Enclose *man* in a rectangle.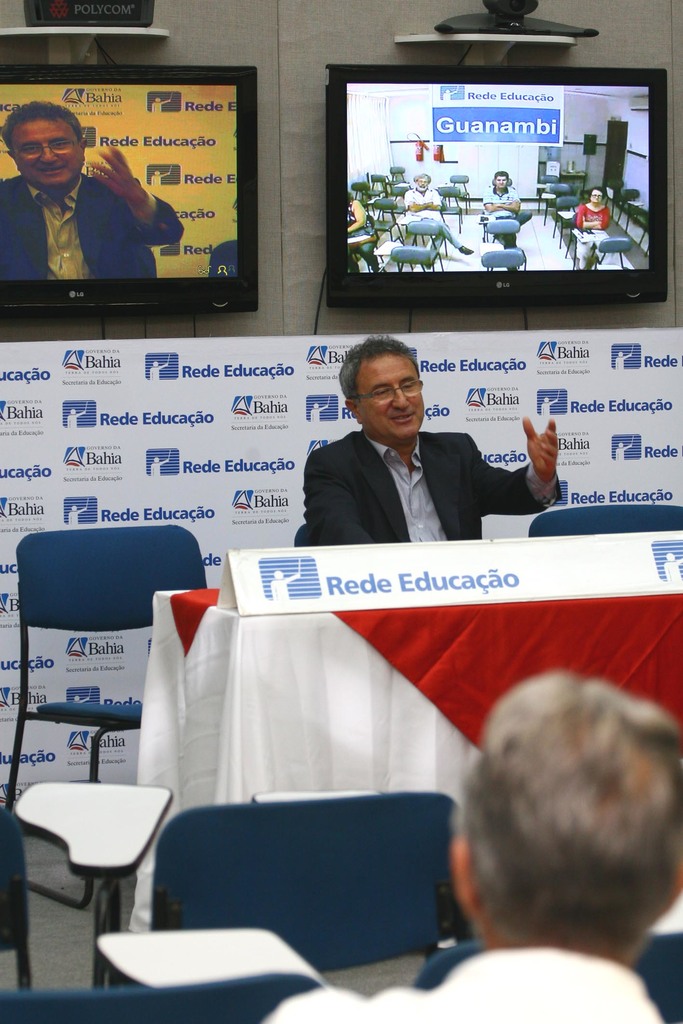
(left=265, top=673, right=682, bottom=1023).
